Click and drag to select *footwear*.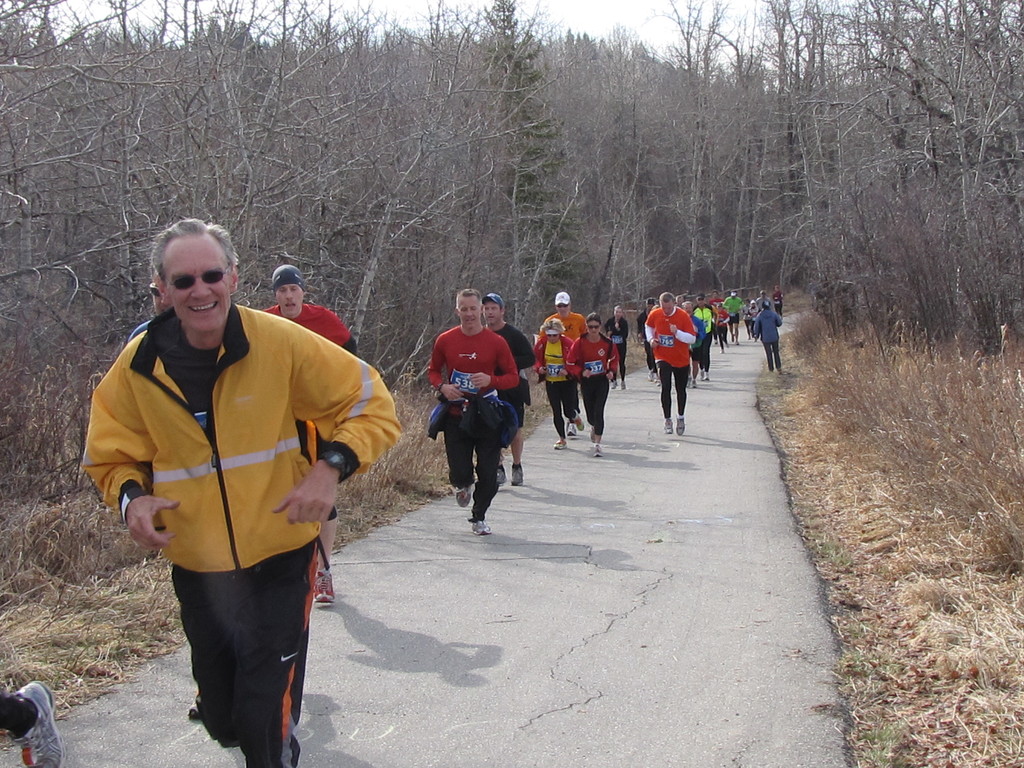
Selection: 588 425 592 437.
